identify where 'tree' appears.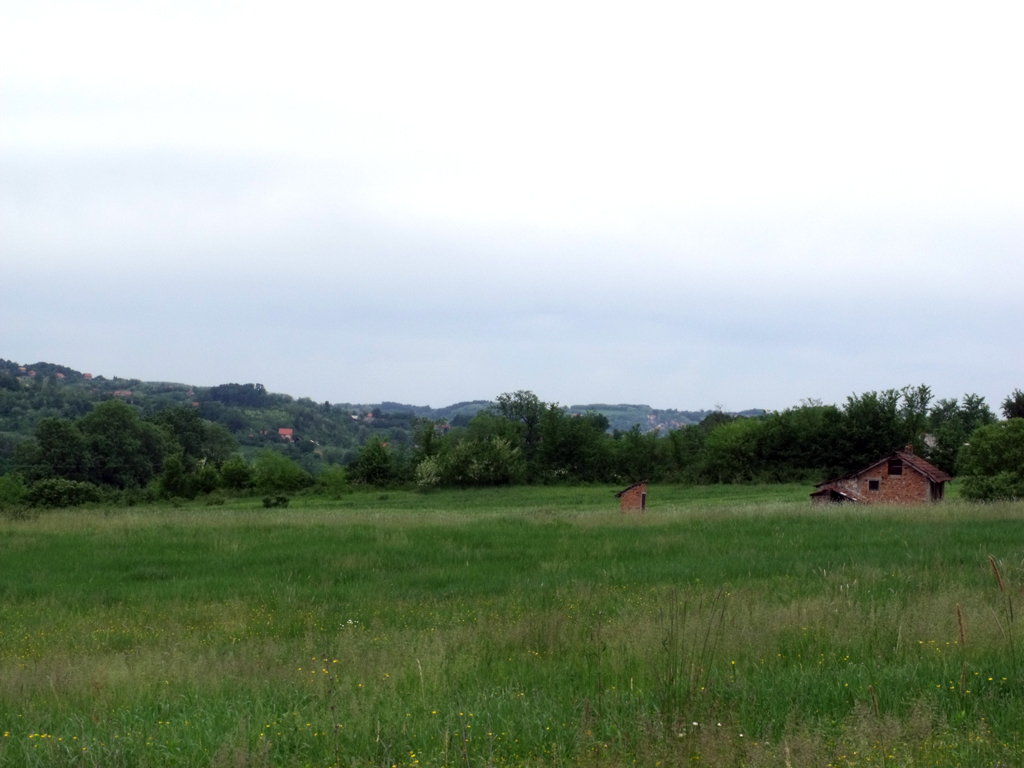
Appears at 28:380:216:513.
